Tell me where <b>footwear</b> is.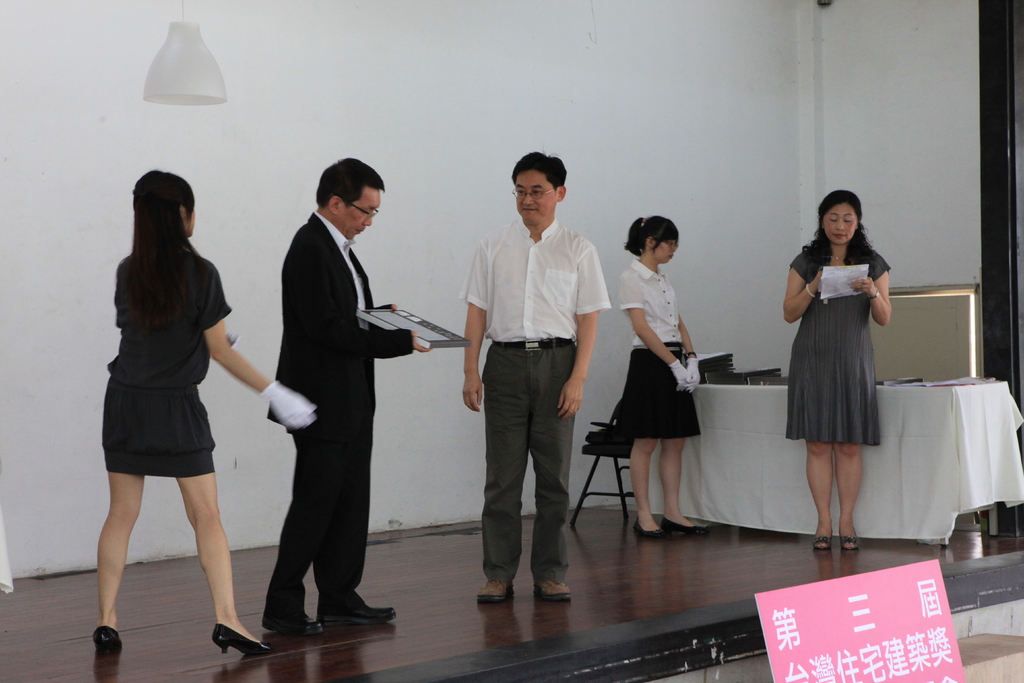
<b>footwear</b> is at x1=263 y1=608 x2=327 y2=637.
